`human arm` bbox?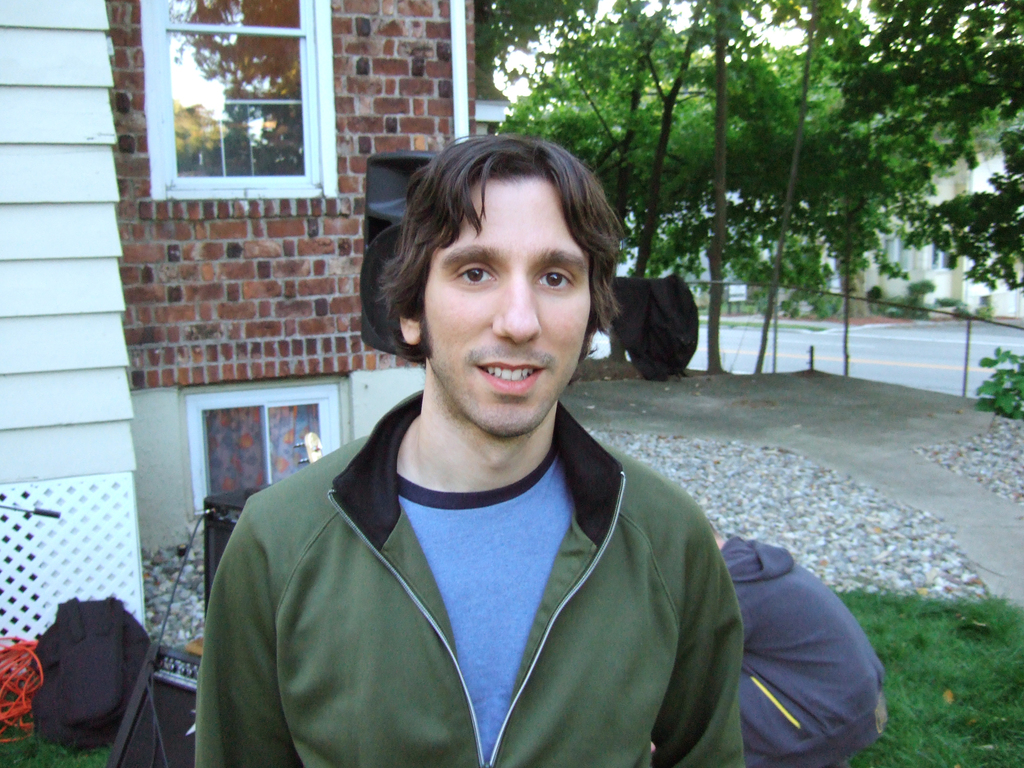
(186, 472, 317, 767)
